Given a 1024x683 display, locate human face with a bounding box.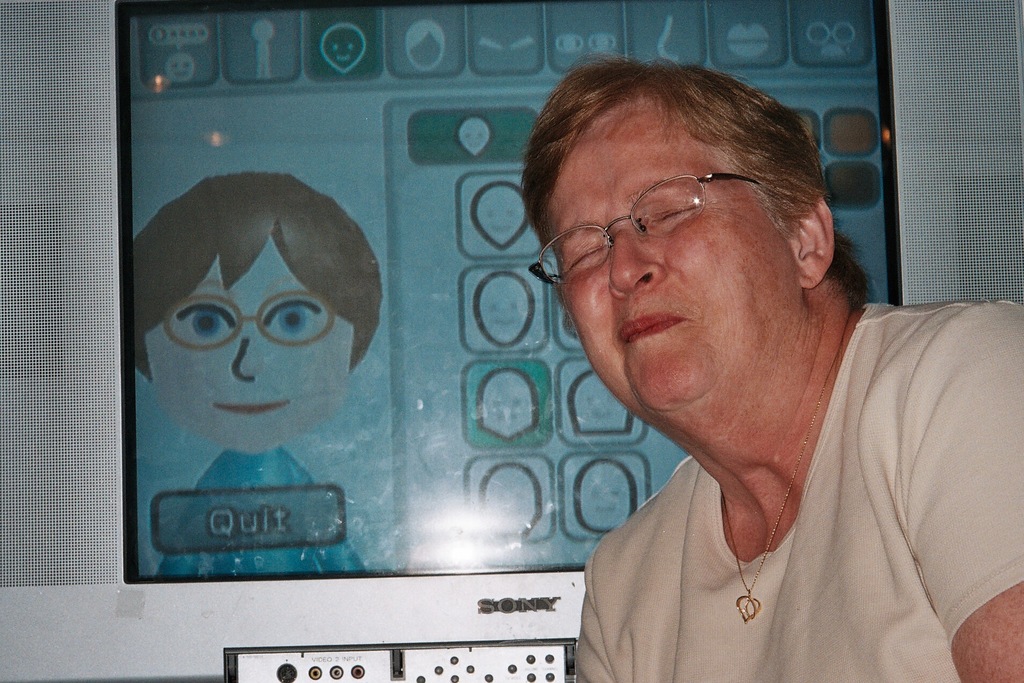
Located: crop(551, 120, 797, 412).
